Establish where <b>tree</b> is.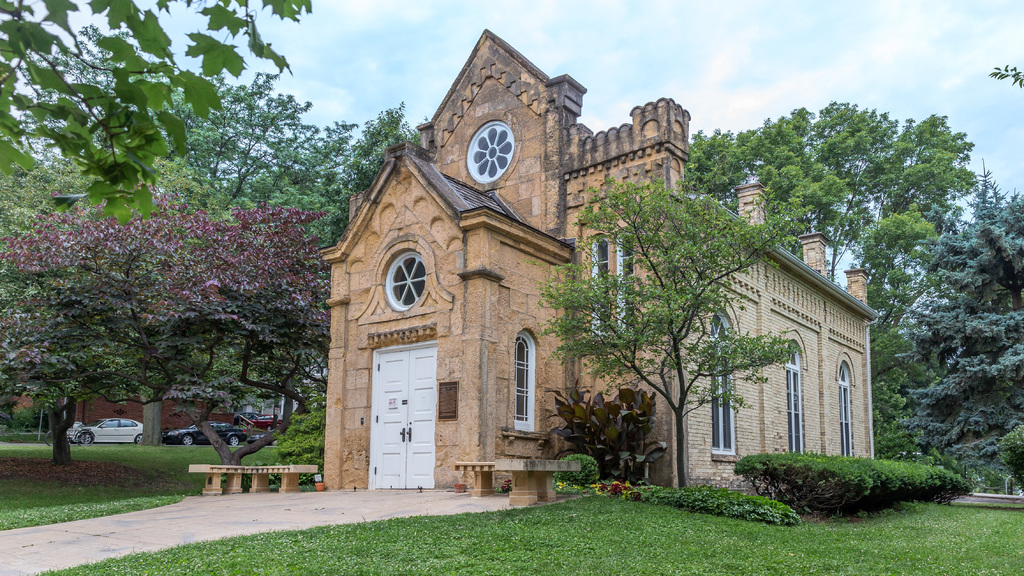
Established at 524/172/799/493.
